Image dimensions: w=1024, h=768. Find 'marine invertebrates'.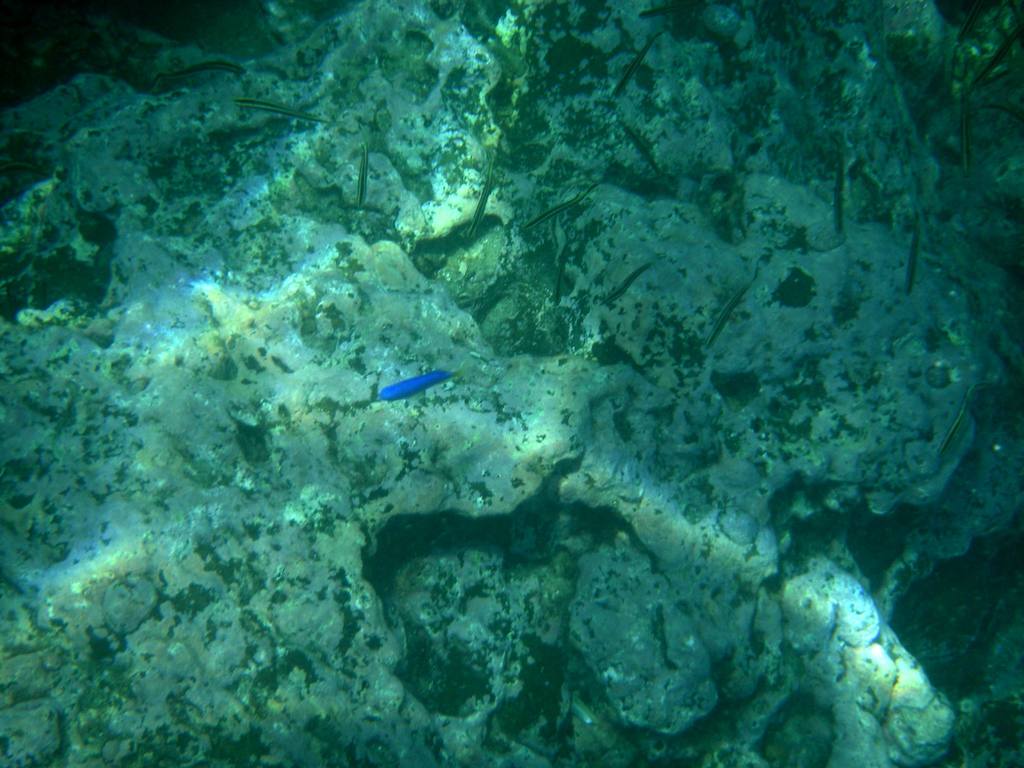
{"x1": 380, "y1": 366, "x2": 458, "y2": 401}.
